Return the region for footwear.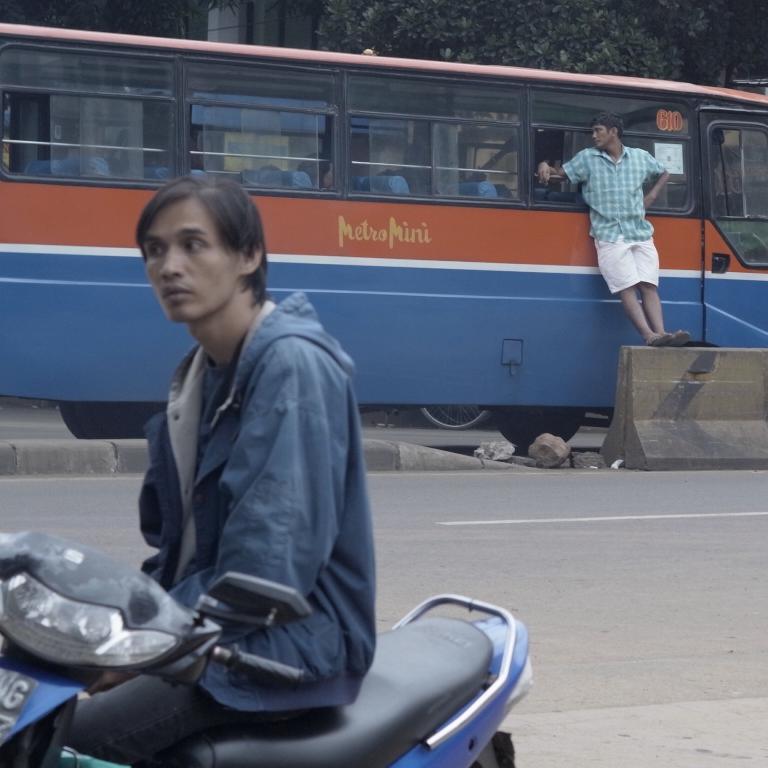
<box>645,330,672,347</box>.
